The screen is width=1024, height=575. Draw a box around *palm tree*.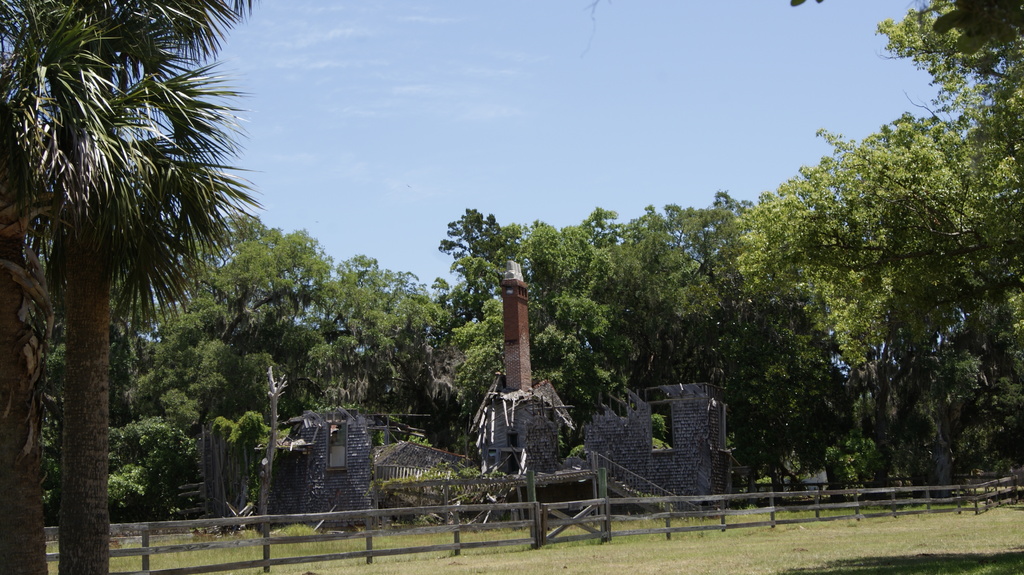
[21, 49, 227, 526].
